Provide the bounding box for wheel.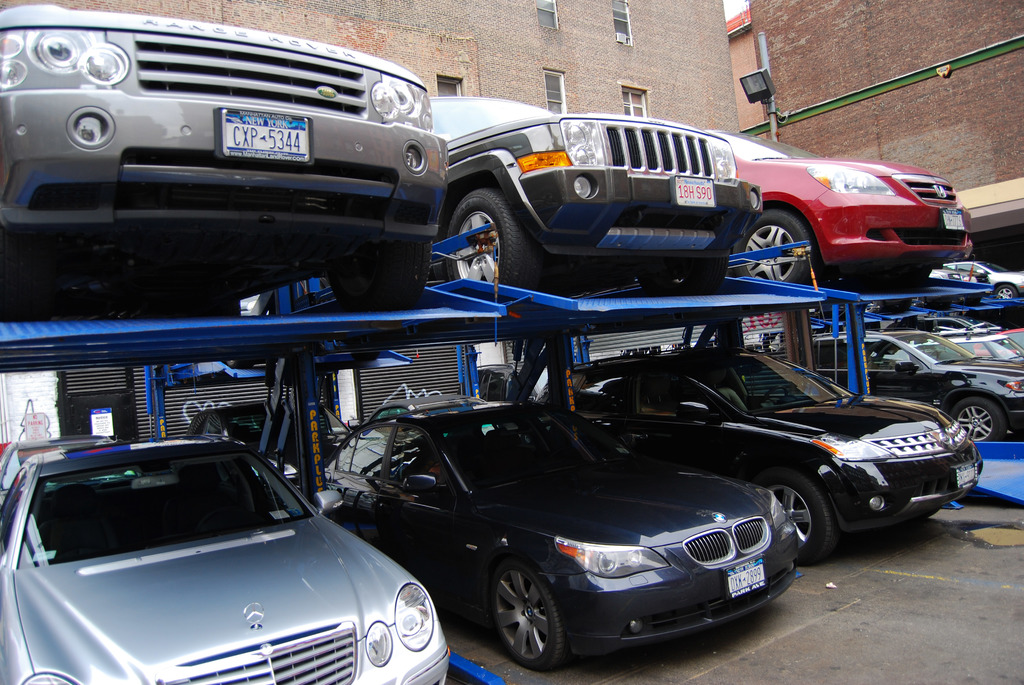
(x1=326, y1=240, x2=430, y2=335).
